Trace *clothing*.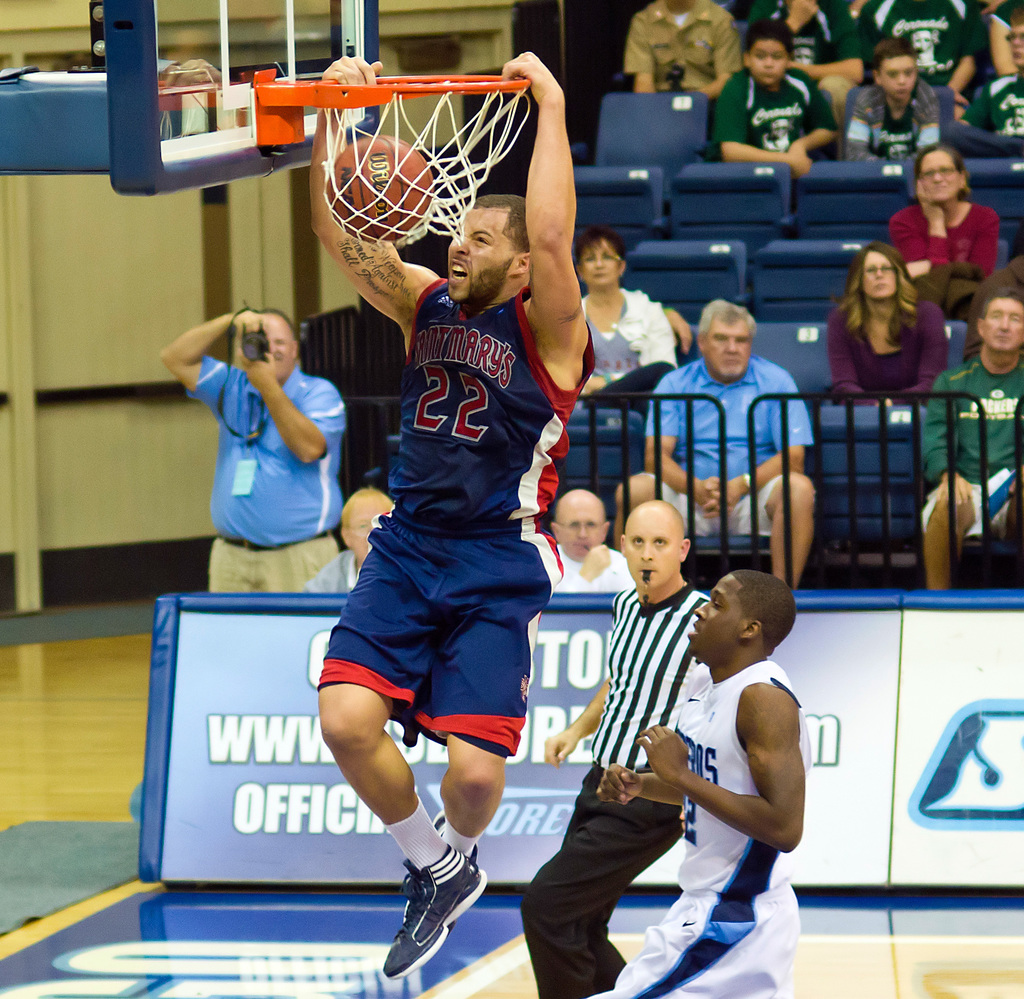
Traced to region(866, 0, 967, 86).
